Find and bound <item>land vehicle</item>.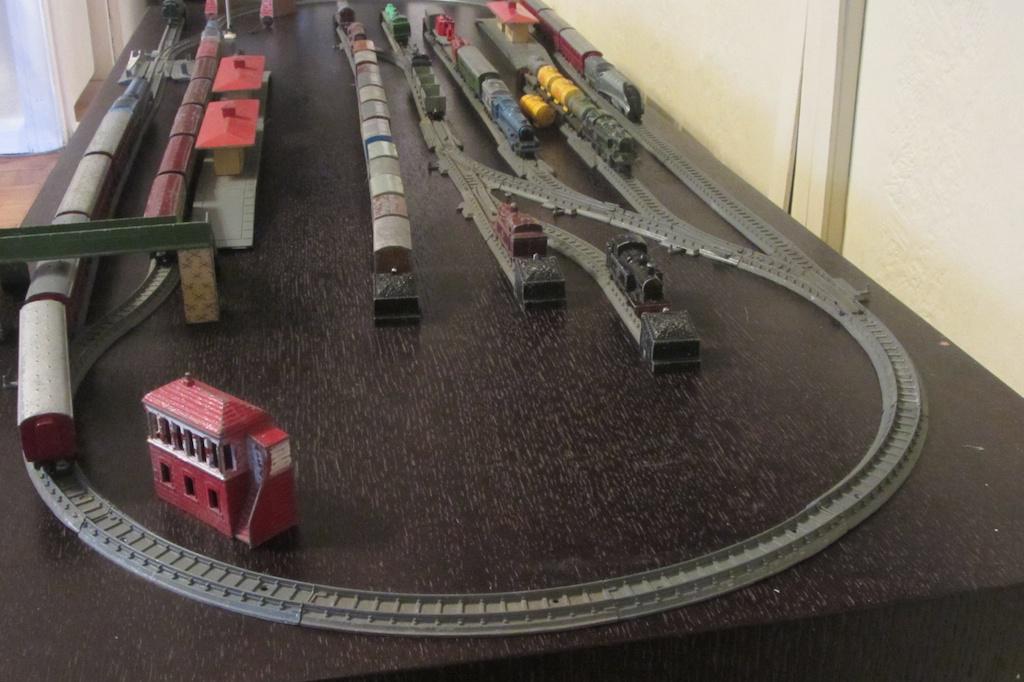
Bound: (x1=537, y1=60, x2=642, y2=175).
